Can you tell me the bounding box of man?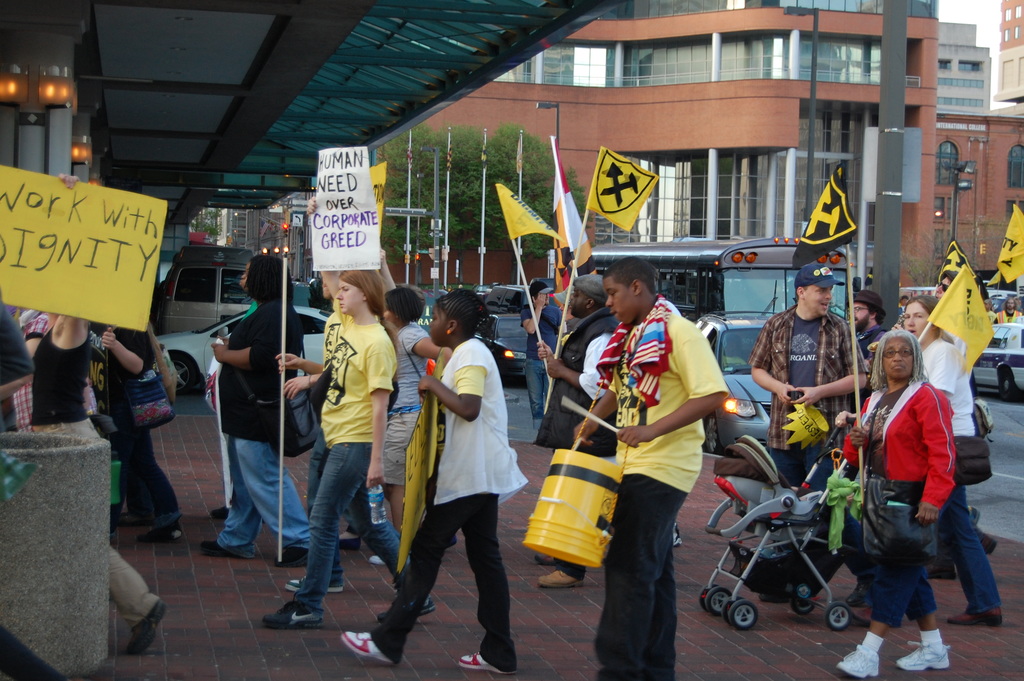
x1=928, y1=265, x2=968, y2=361.
